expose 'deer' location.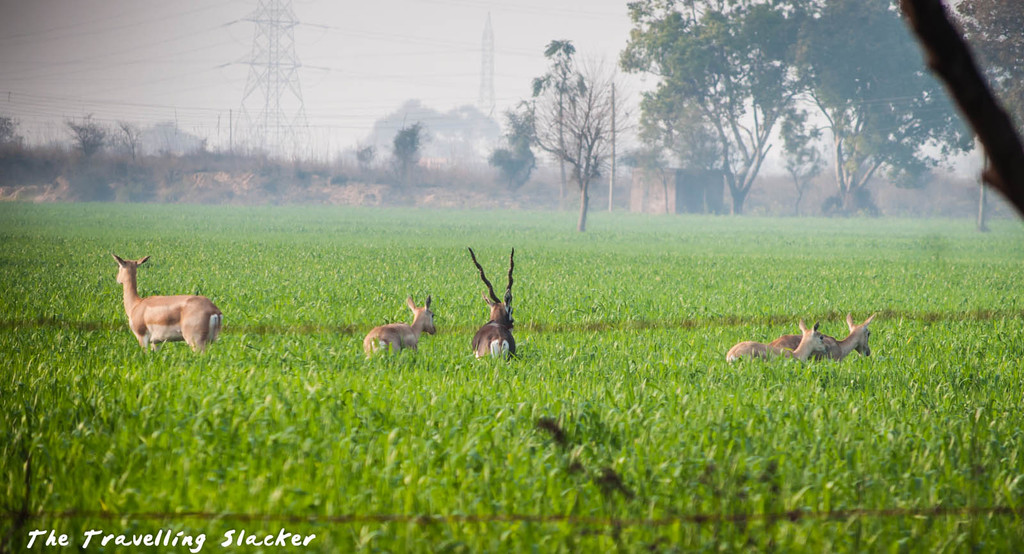
Exposed at 725 320 829 363.
